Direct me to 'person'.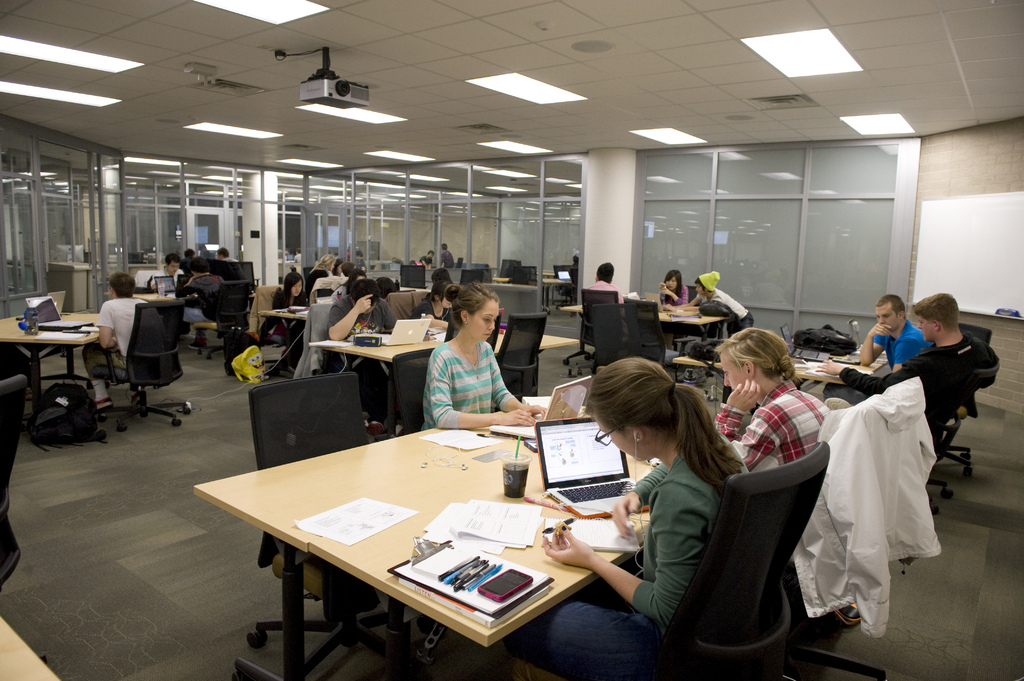
Direction: [left=86, top=269, right=147, bottom=412].
